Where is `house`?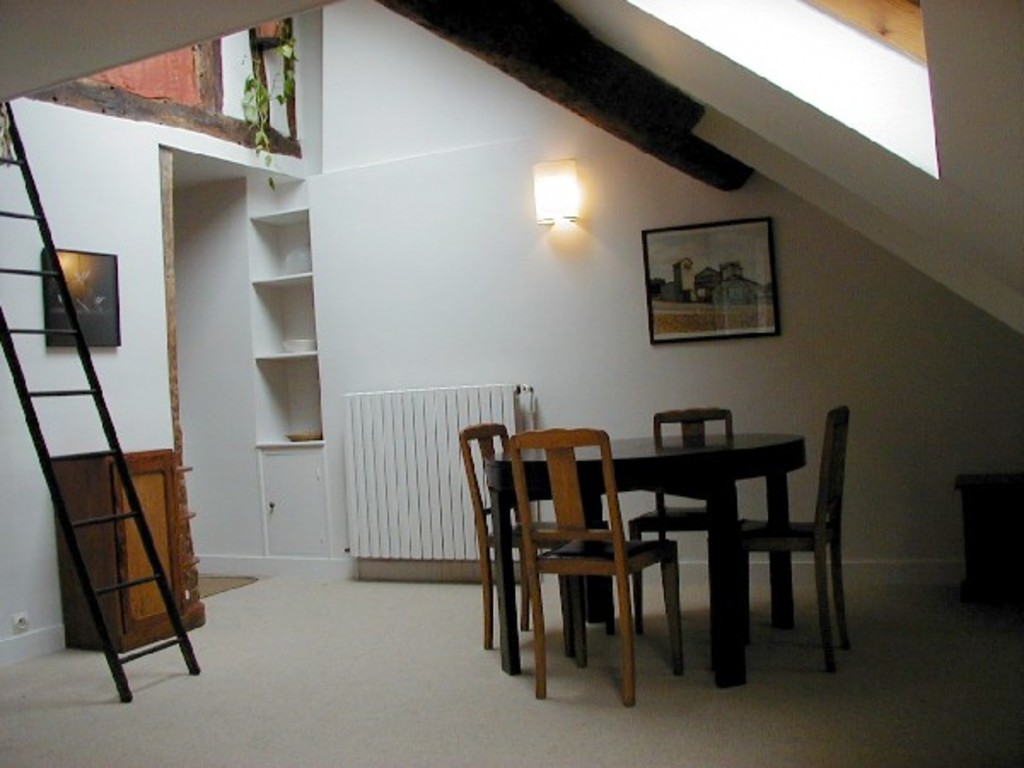
<box>0,0,1022,766</box>.
